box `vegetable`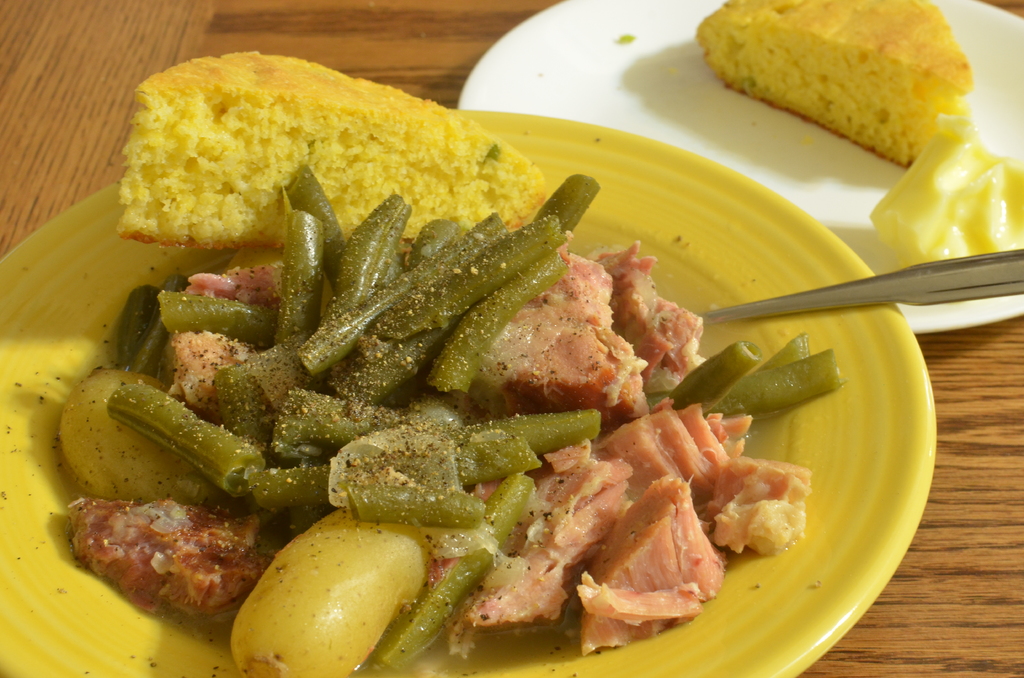
<region>255, 407, 604, 508</region>
